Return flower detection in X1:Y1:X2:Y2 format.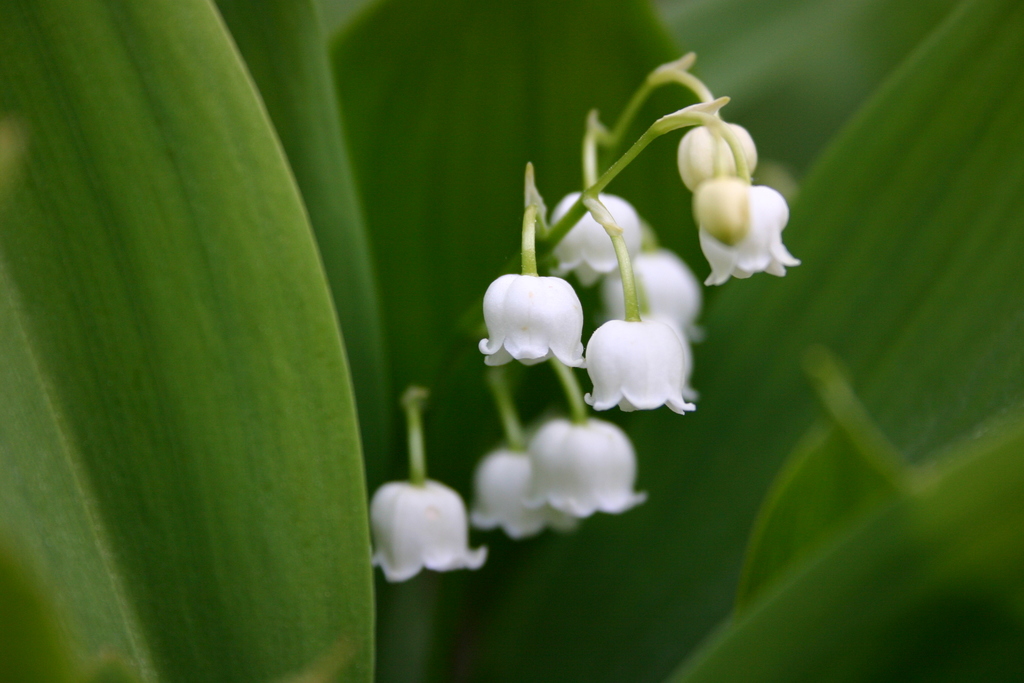
520:410:646:515.
